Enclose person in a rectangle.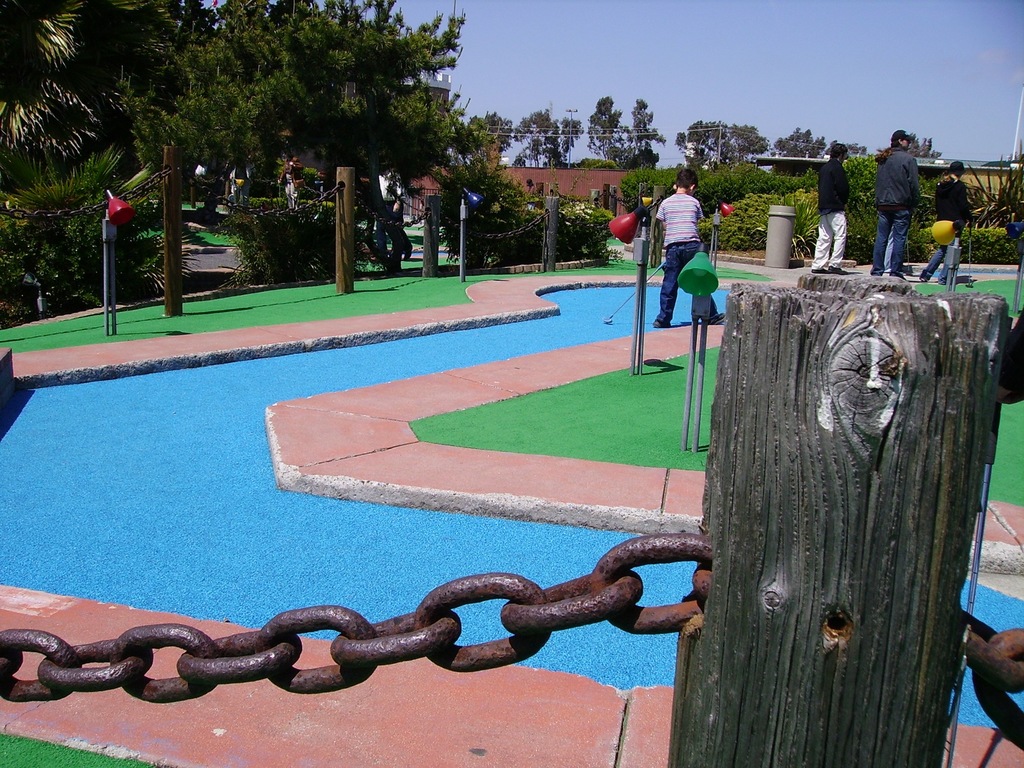
box=[812, 141, 852, 271].
